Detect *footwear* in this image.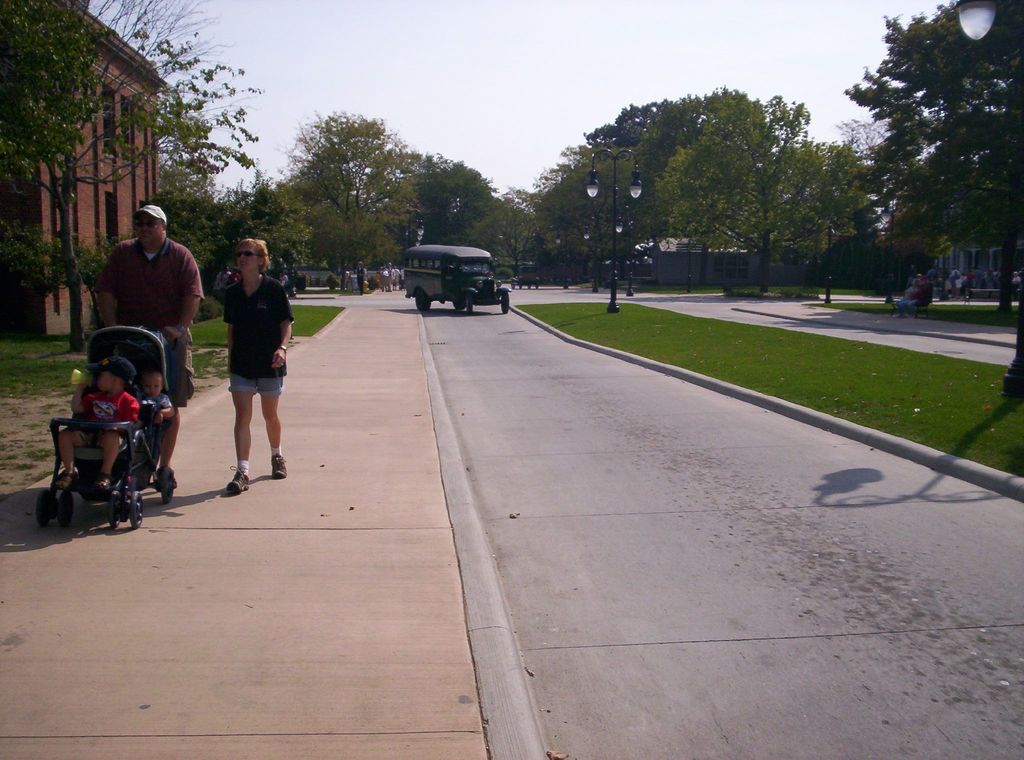
Detection: bbox=[93, 474, 109, 494].
